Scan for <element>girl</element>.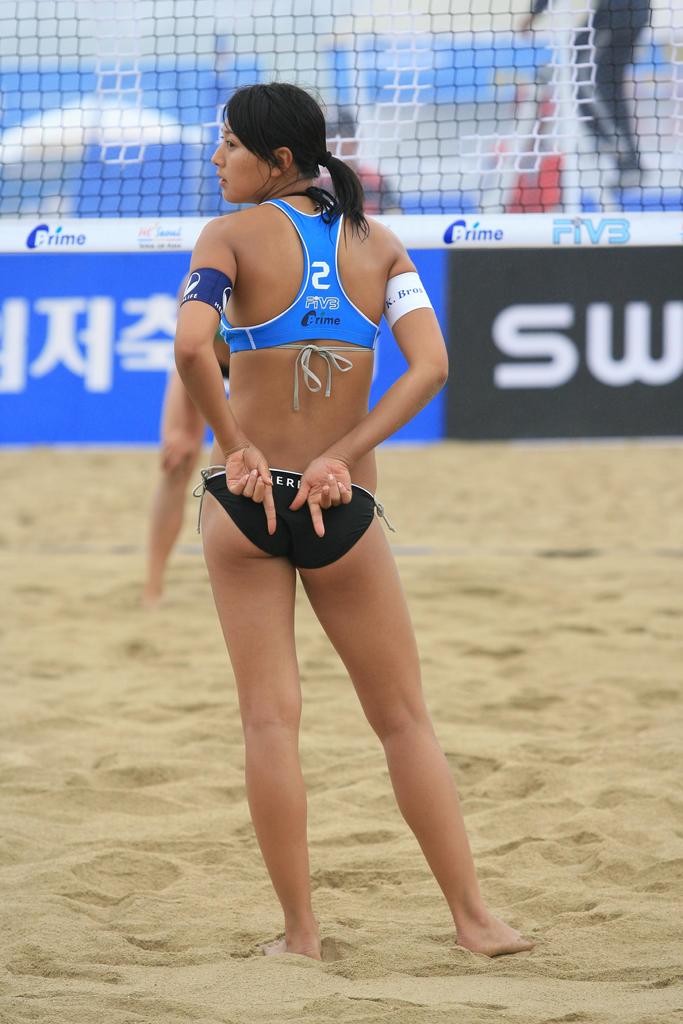
Scan result: pyautogui.locateOnScreen(168, 79, 531, 964).
